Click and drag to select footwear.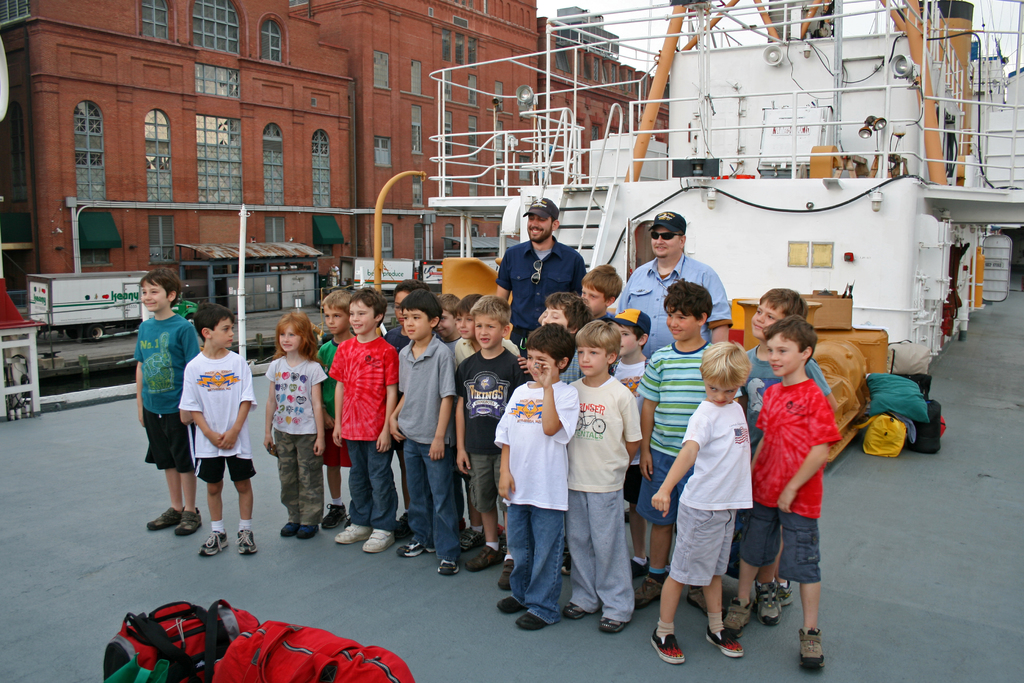
Selection: bbox=[600, 614, 624, 630].
